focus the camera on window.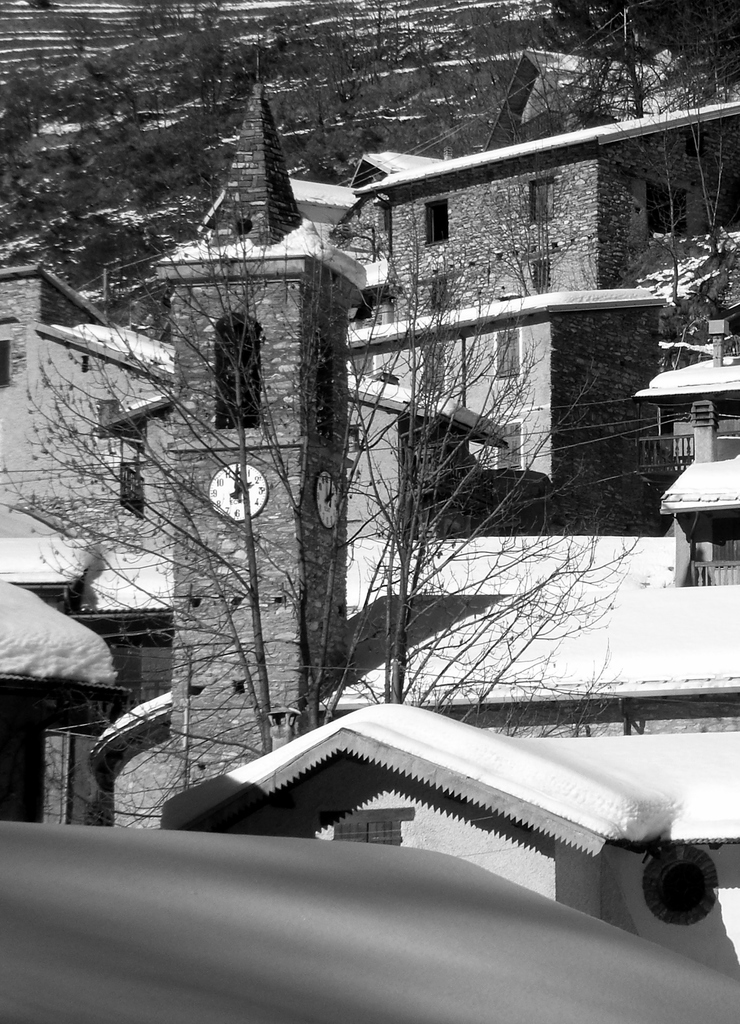
Focus region: [left=424, top=198, right=452, bottom=245].
